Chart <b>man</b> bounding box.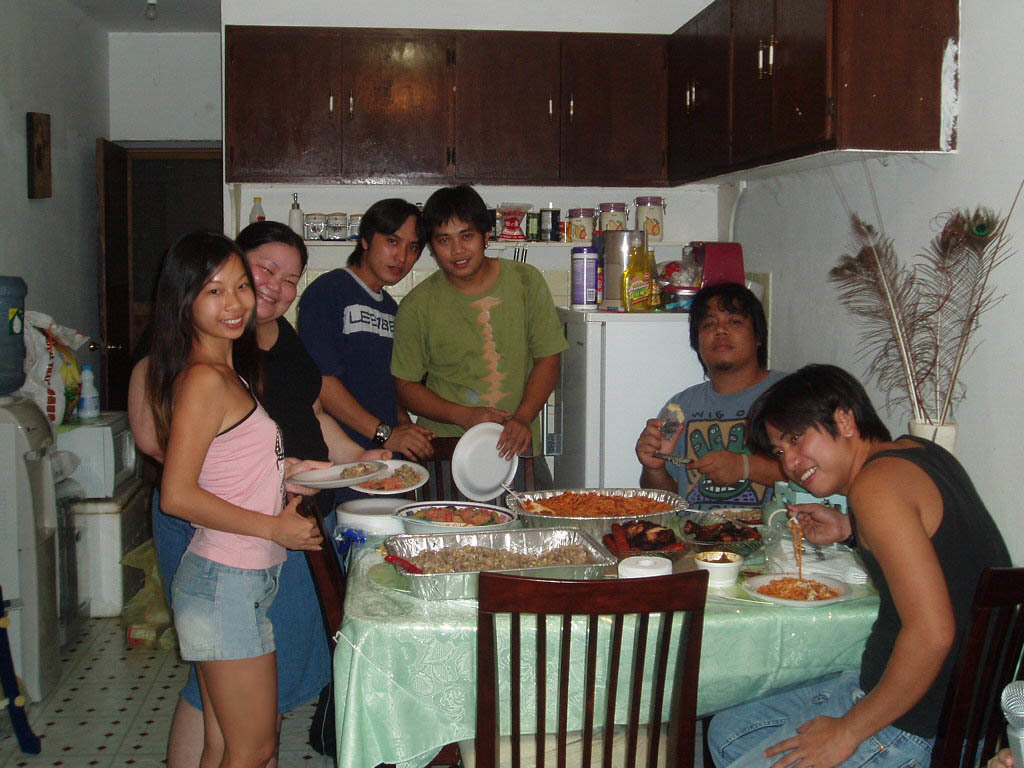
Charted: 709:362:1016:767.
